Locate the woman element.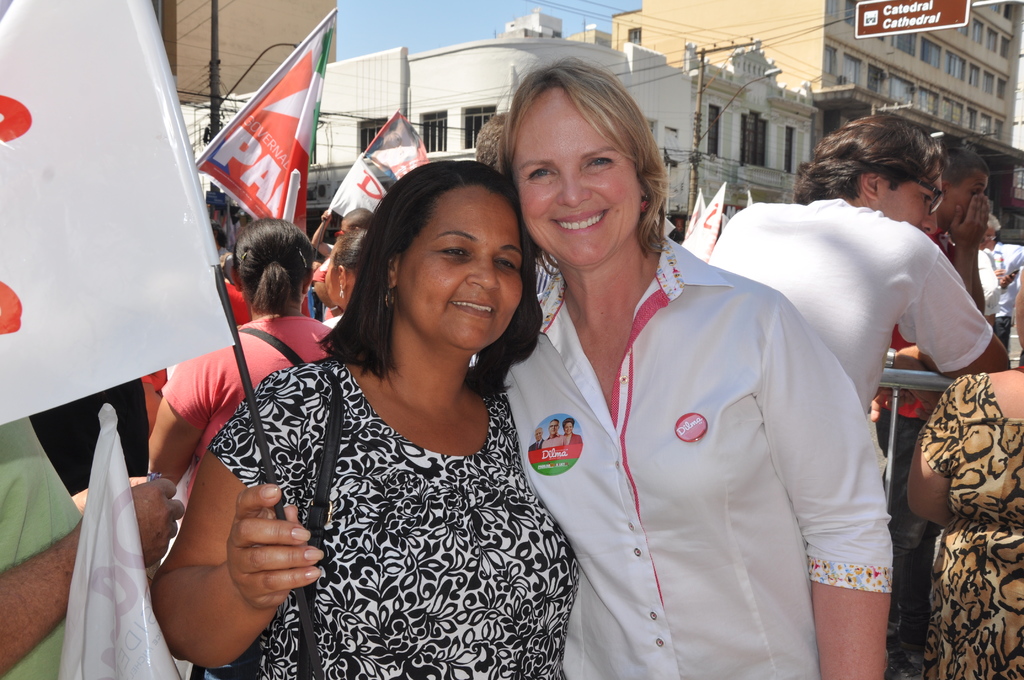
Element bbox: bbox(147, 174, 580, 679).
